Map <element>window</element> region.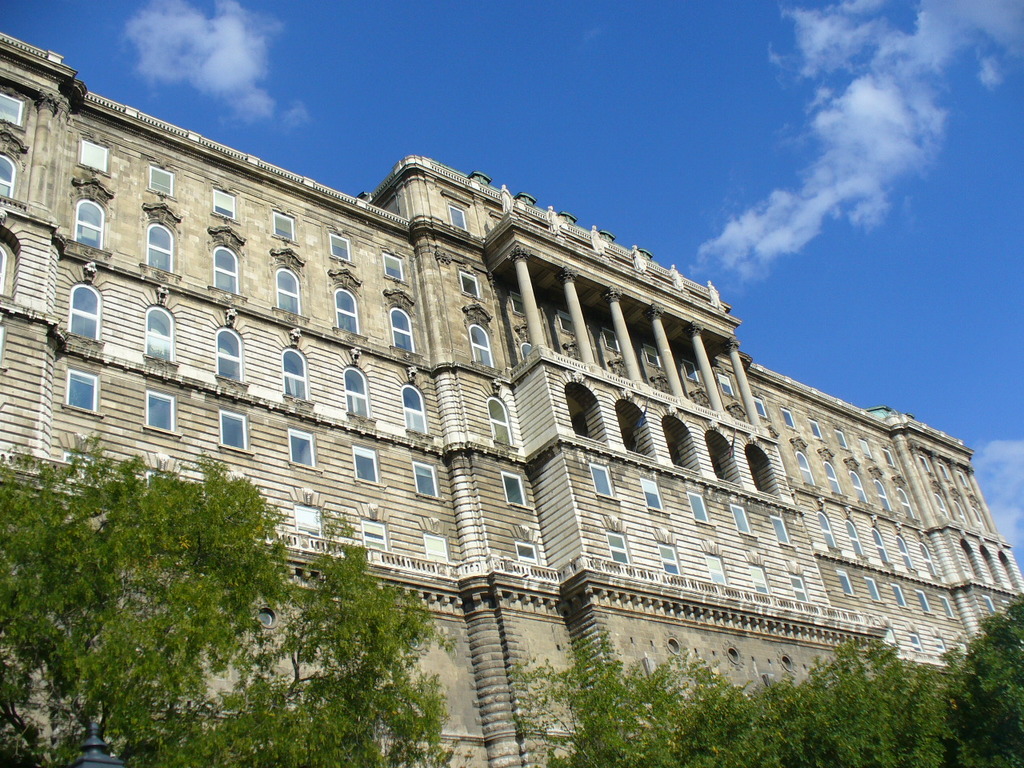
Mapped to pyautogui.locateOnScreen(914, 590, 927, 614).
